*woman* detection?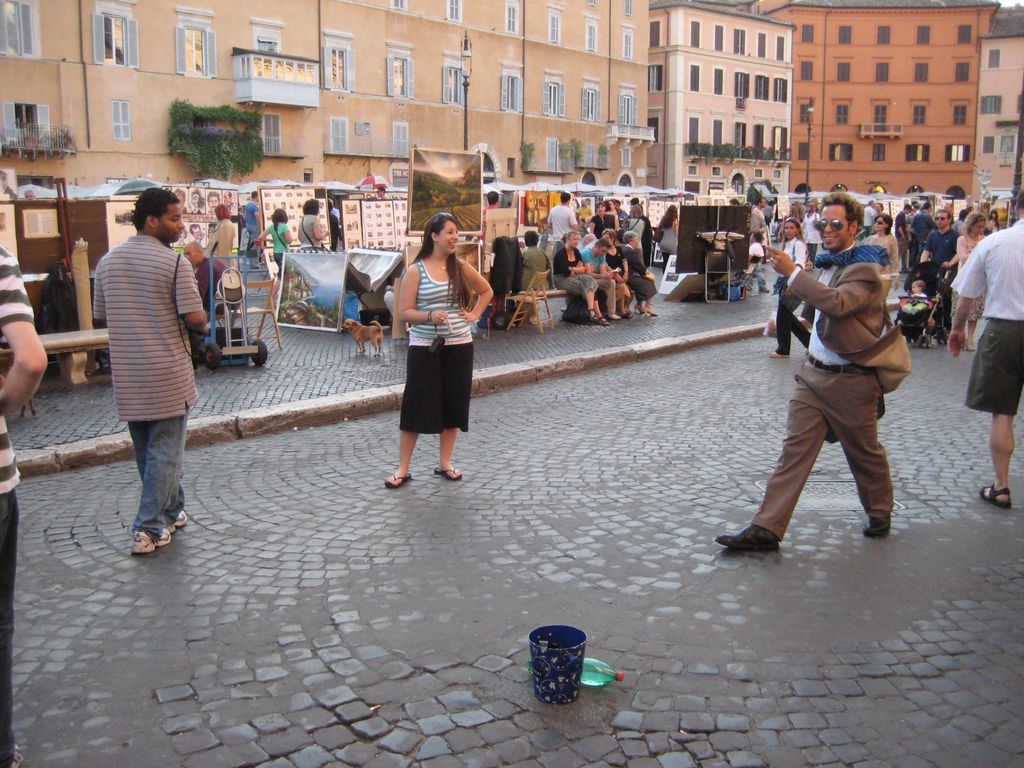
bbox(653, 205, 680, 274)
